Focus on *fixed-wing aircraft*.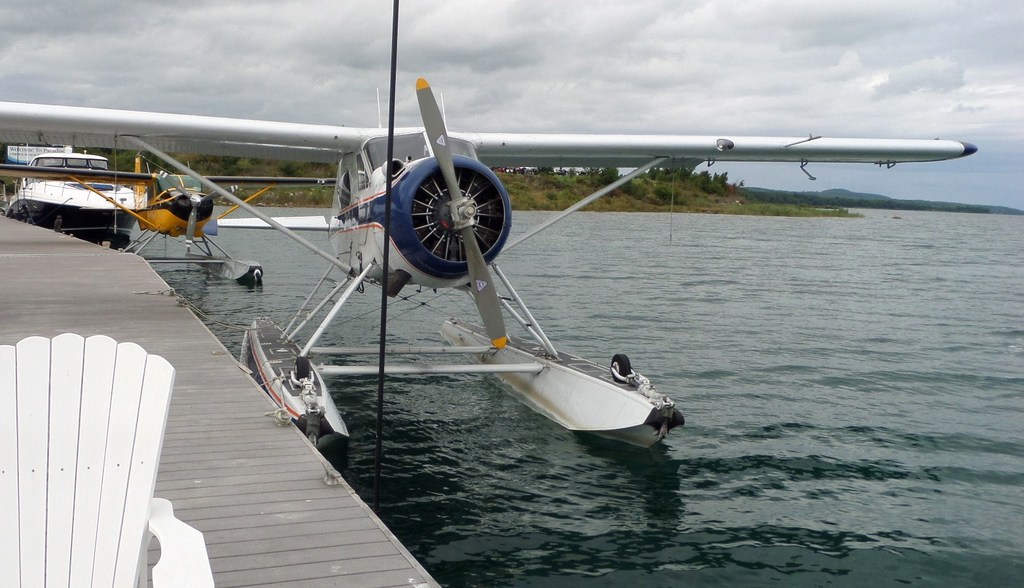
Focused at bbox(7, 155, 345, 284).
